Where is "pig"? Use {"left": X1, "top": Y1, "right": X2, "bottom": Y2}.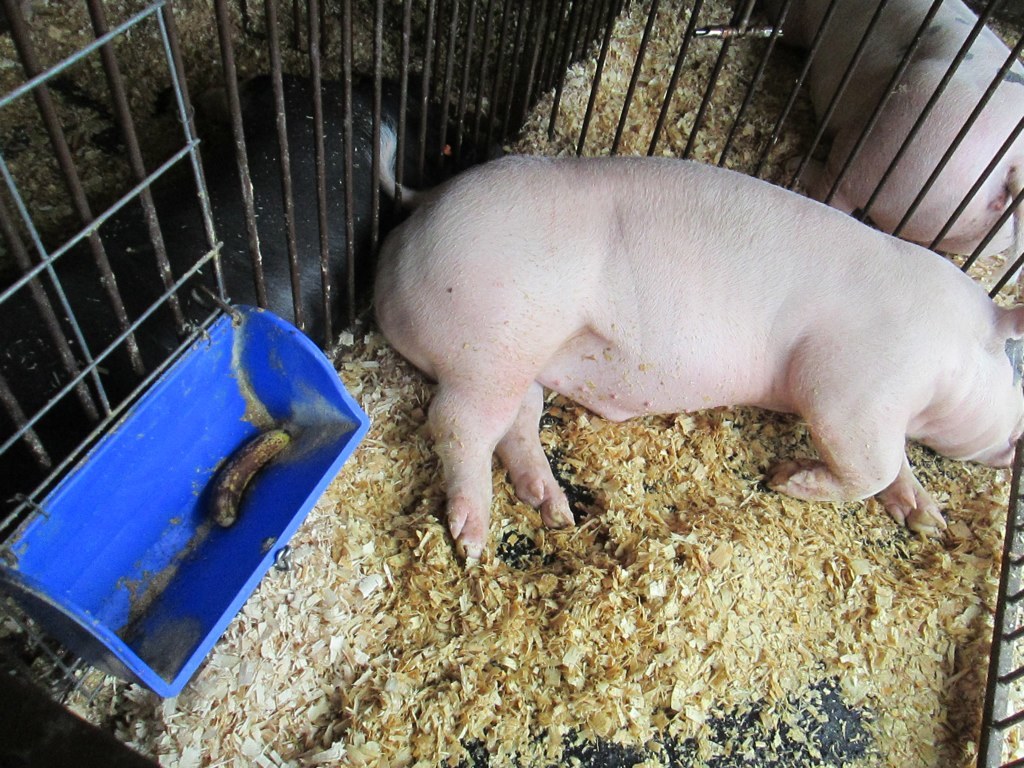
{"left": 372, "top": 119, "right": 1023, "bottom": 567}.
